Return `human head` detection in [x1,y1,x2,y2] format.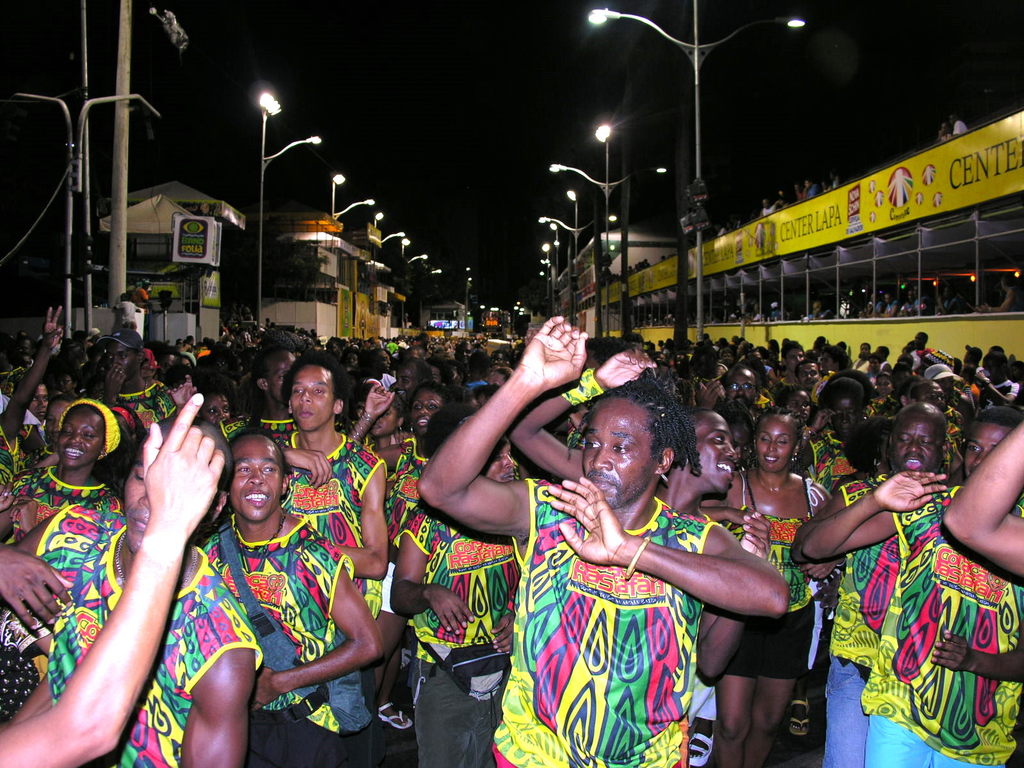
[225,430,291,521].
